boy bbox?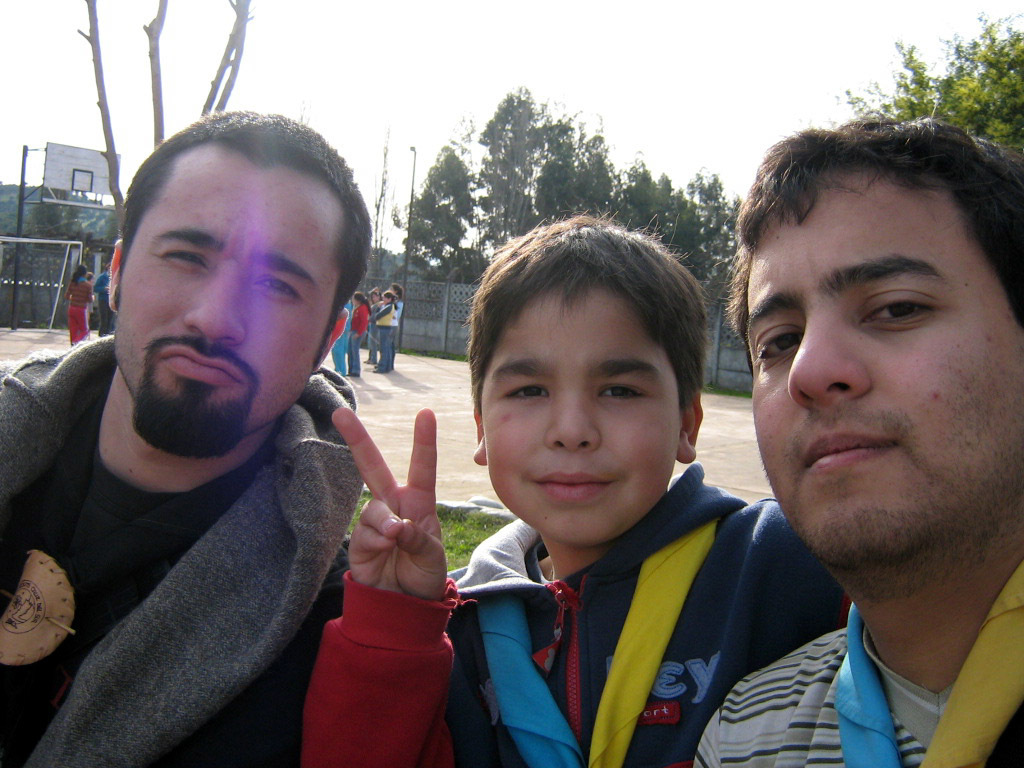
304, 197, 851, 767
